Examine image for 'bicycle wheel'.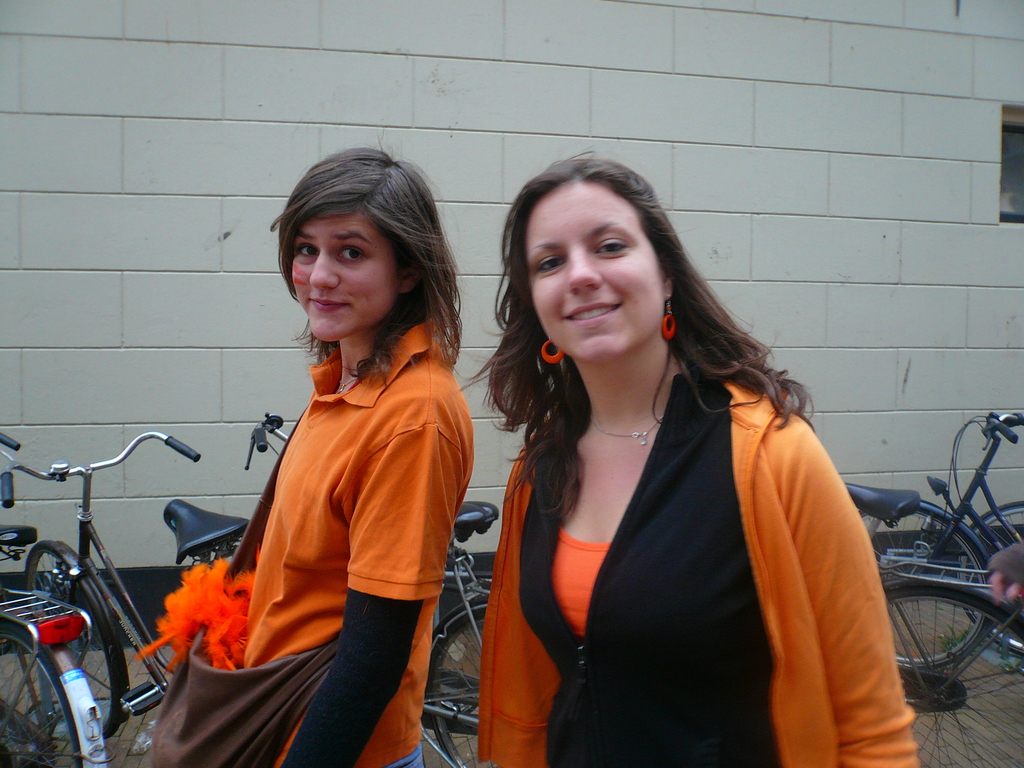
Examination result: rect(0, 626, 82, 767).
